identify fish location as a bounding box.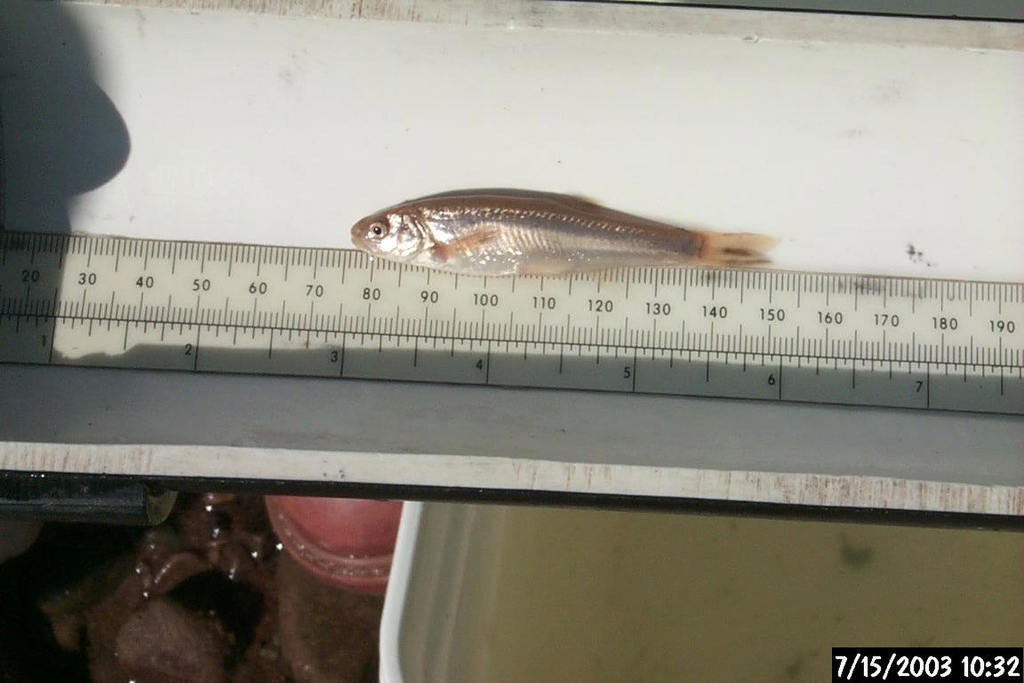
<region>337, 173, 740, 276</region>.
